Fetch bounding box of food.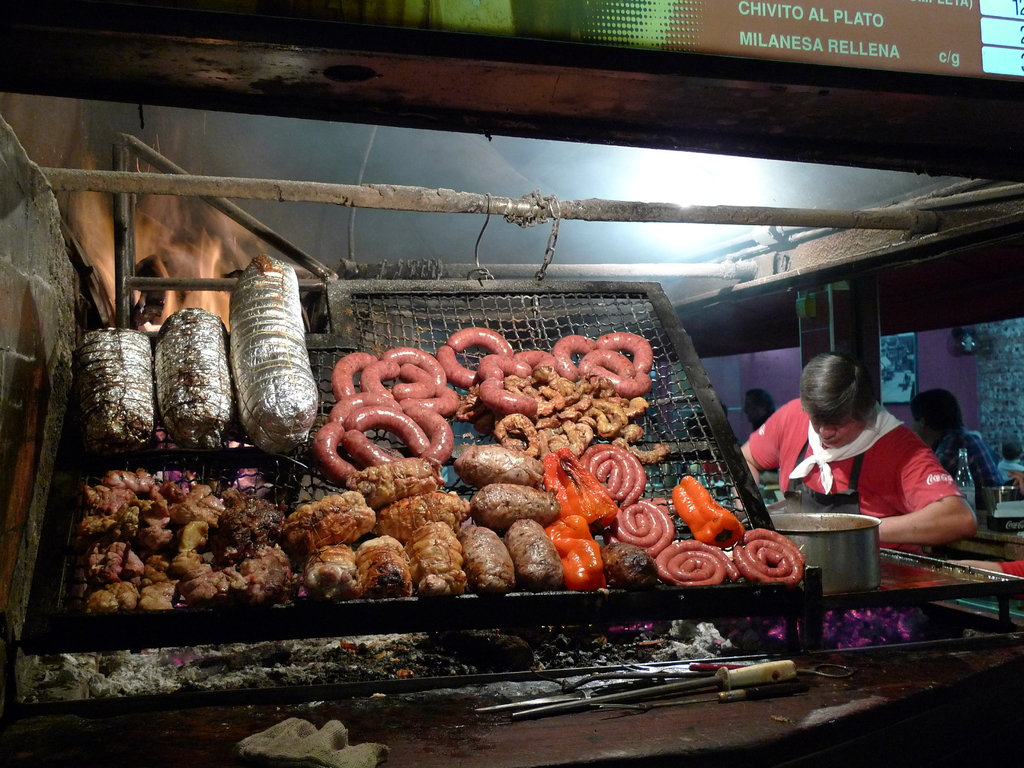
Bbox: box=[221, 256, 321, 447].
